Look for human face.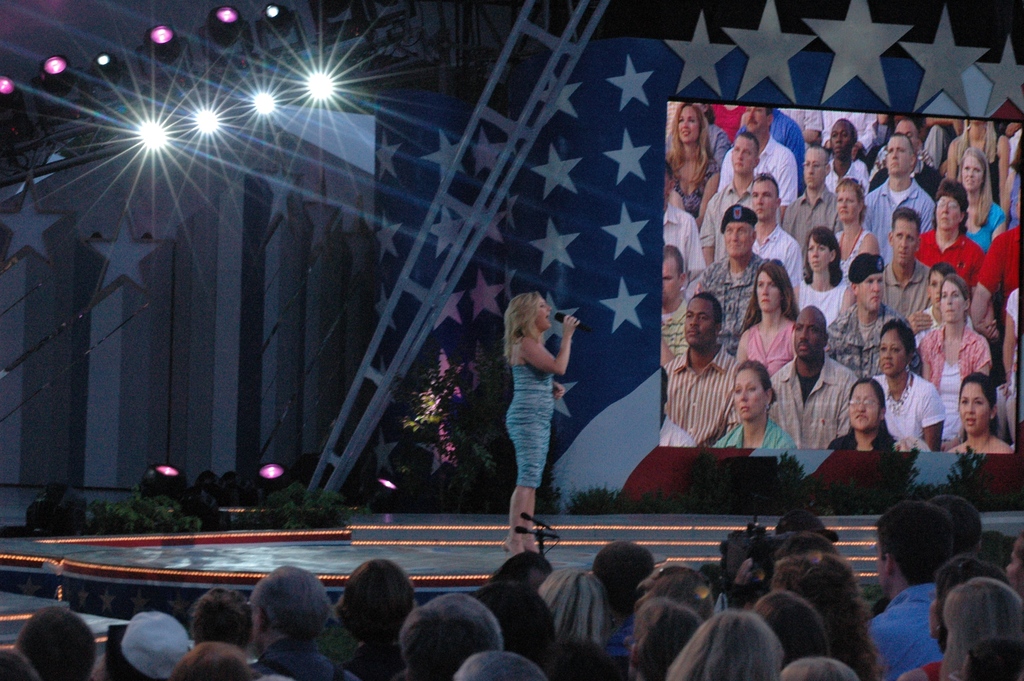
Found: select_region(735, 365, 763, 416).
